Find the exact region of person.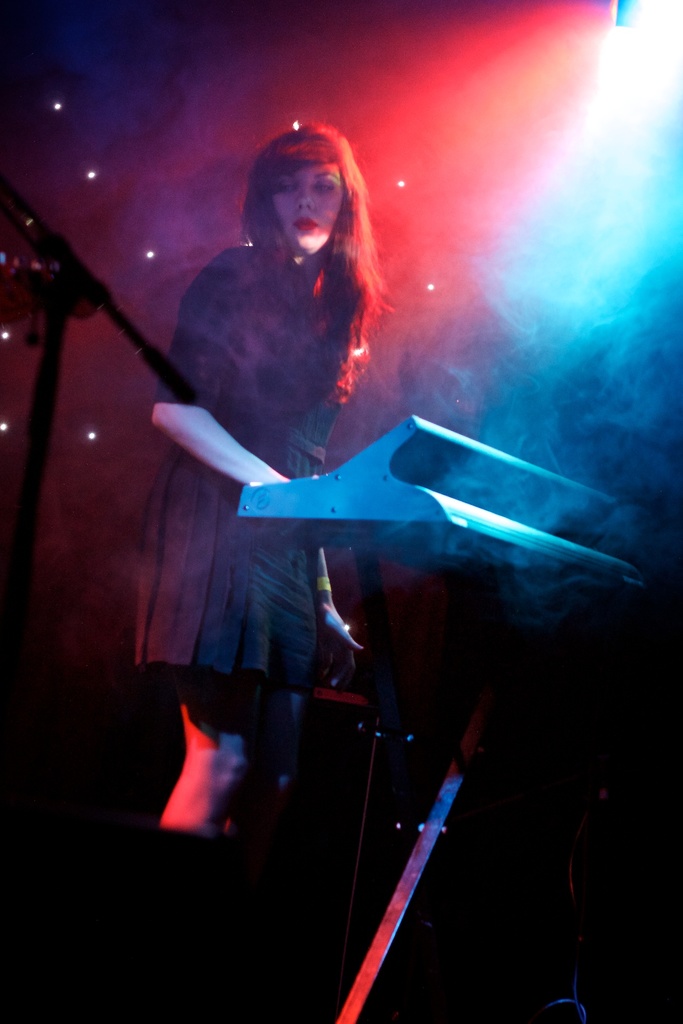
Exact region: Rect(145, 120, 394, 851).
